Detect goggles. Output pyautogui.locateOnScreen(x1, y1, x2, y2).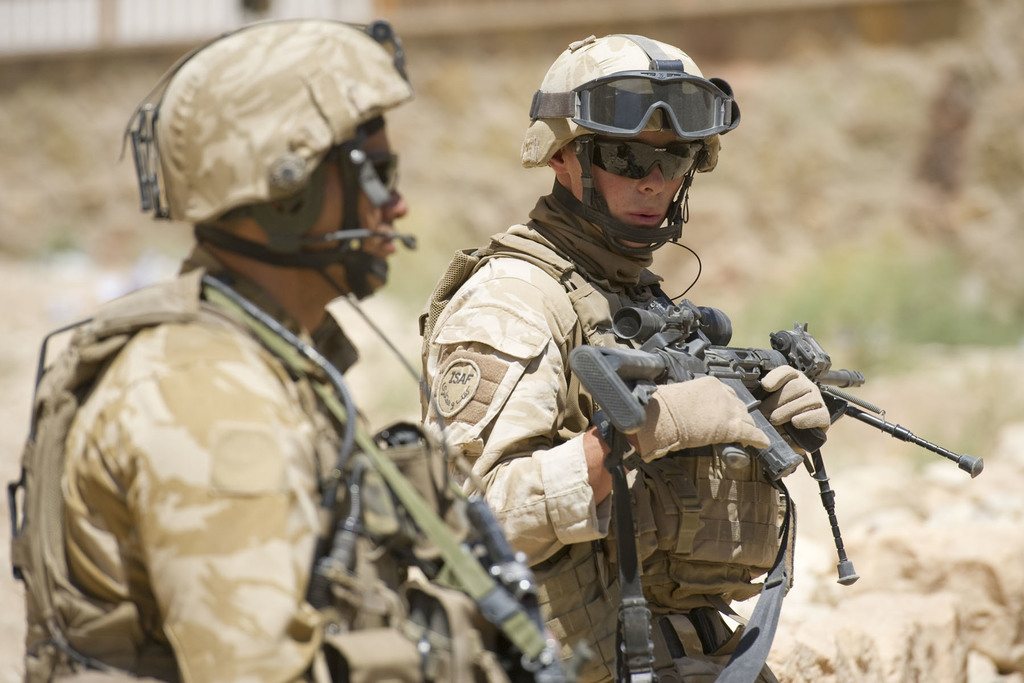
pyautogui.locateOnScreen(581, 142, 696, 182).
